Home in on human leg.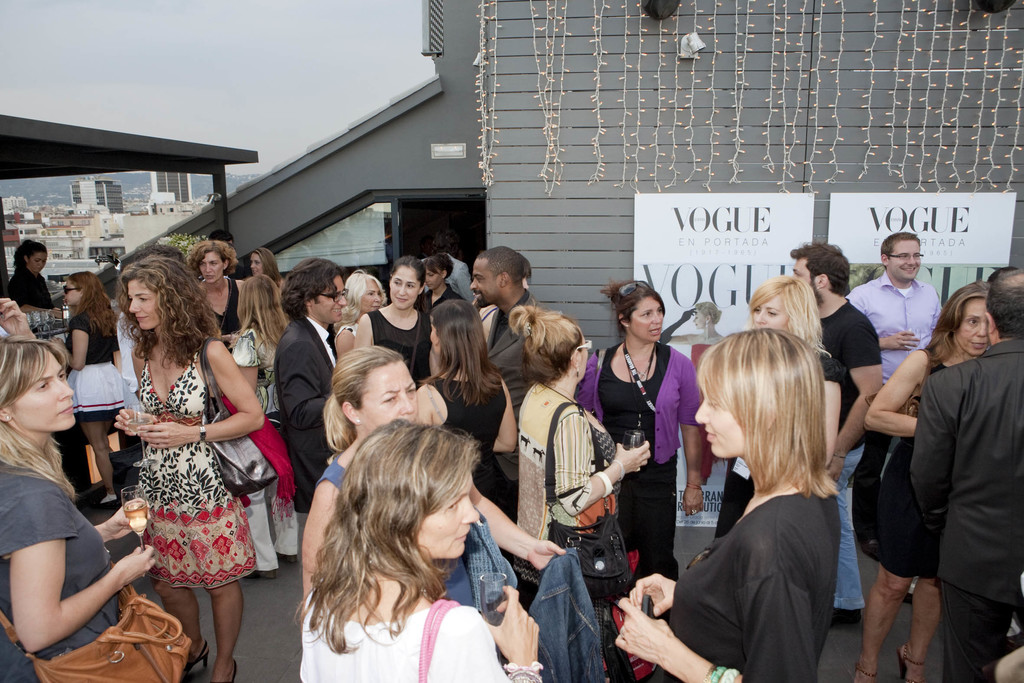
Homed in at bbox(161, 582, 204, 677).
